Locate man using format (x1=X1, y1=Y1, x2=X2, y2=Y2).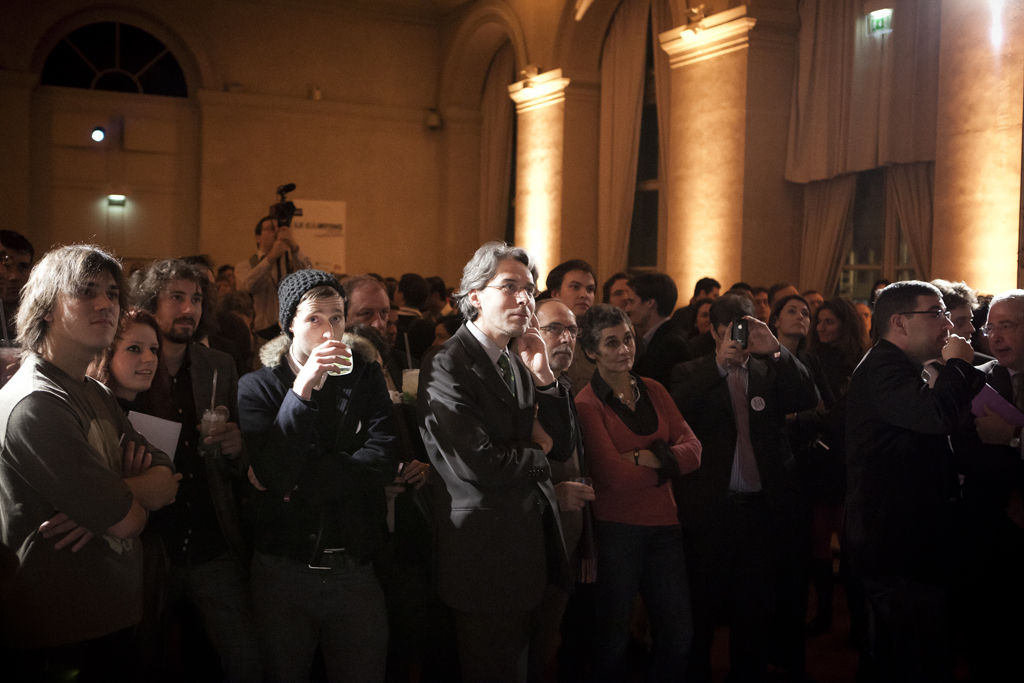
(x1=334, y1=278, x2=395, y2=347).
